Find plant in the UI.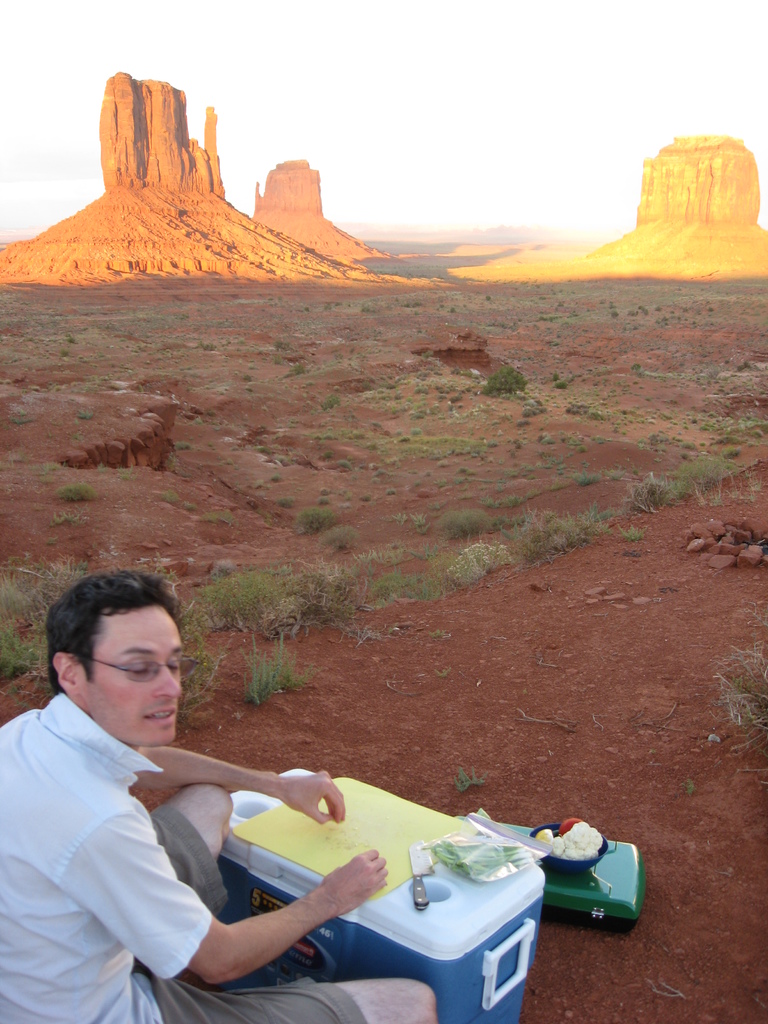
UI element at {"left": 54, "top": 479, "right": 90, "bottom": 503}.
